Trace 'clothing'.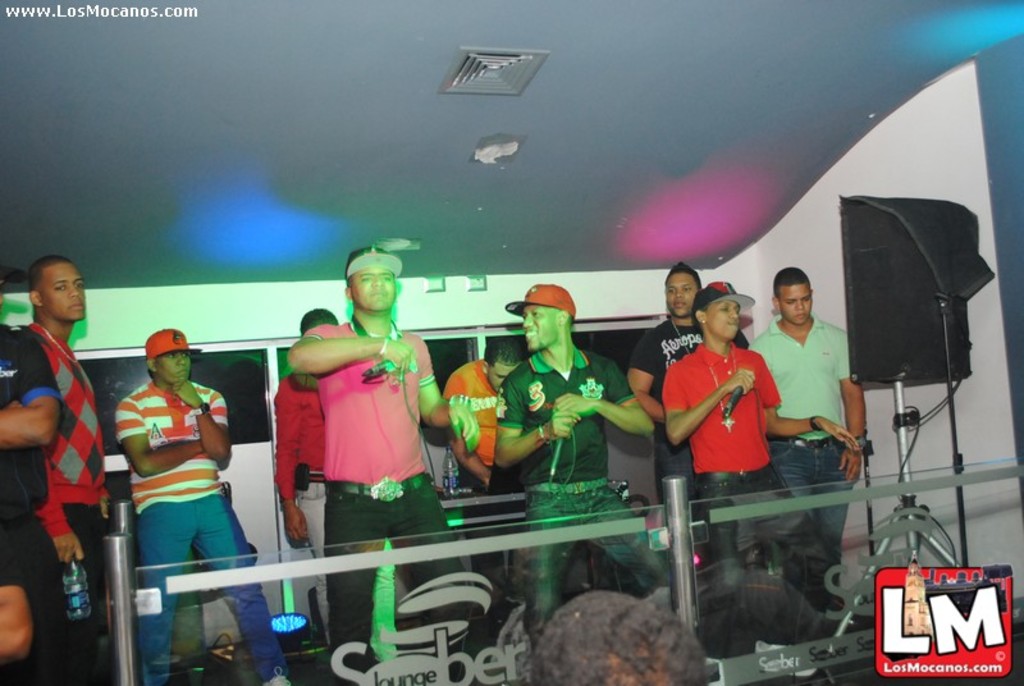
Traced to detection(0, 321, 67, 593).
